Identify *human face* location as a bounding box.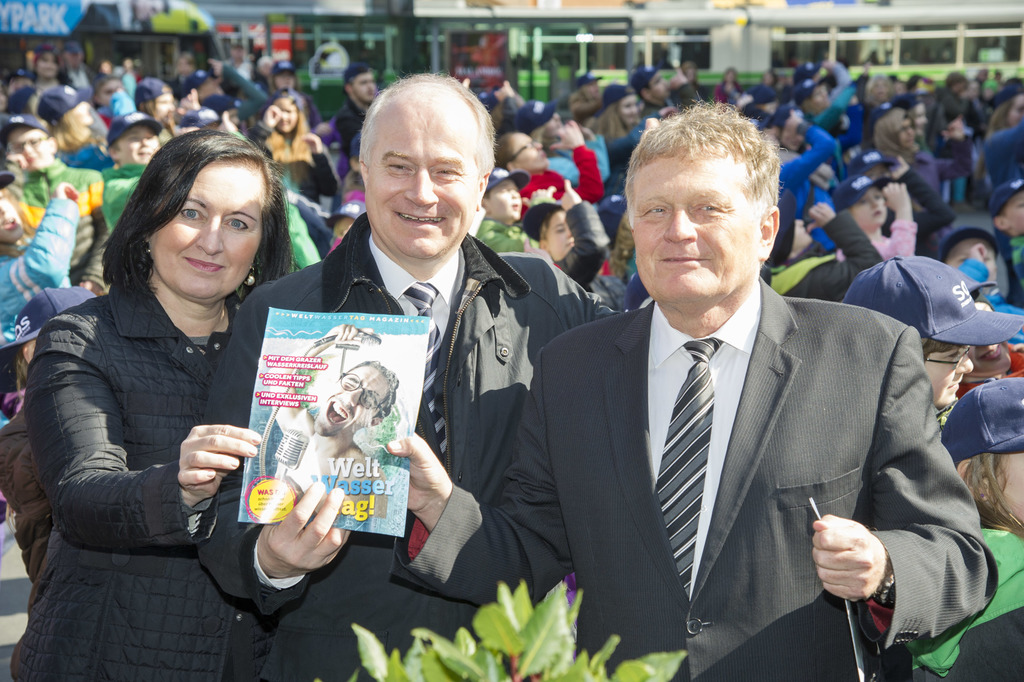
x1=632, y1=152, x2=753, y2=304.
